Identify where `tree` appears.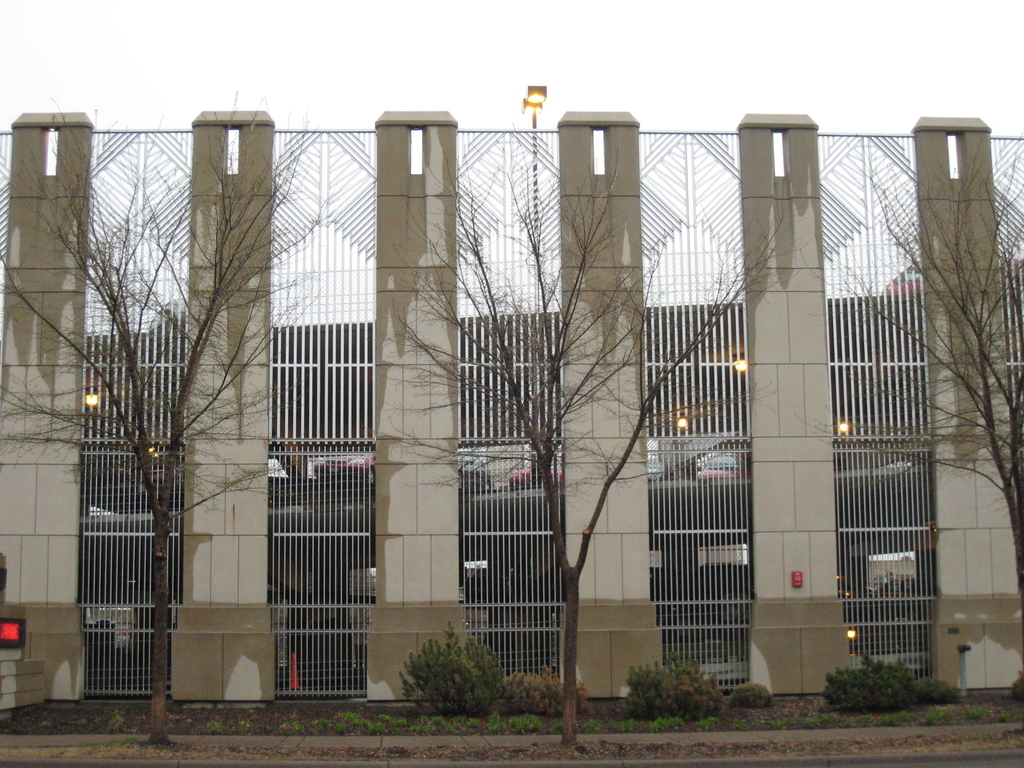
Appears at <bbox>828, 126, 1023, 657</bbox>.
